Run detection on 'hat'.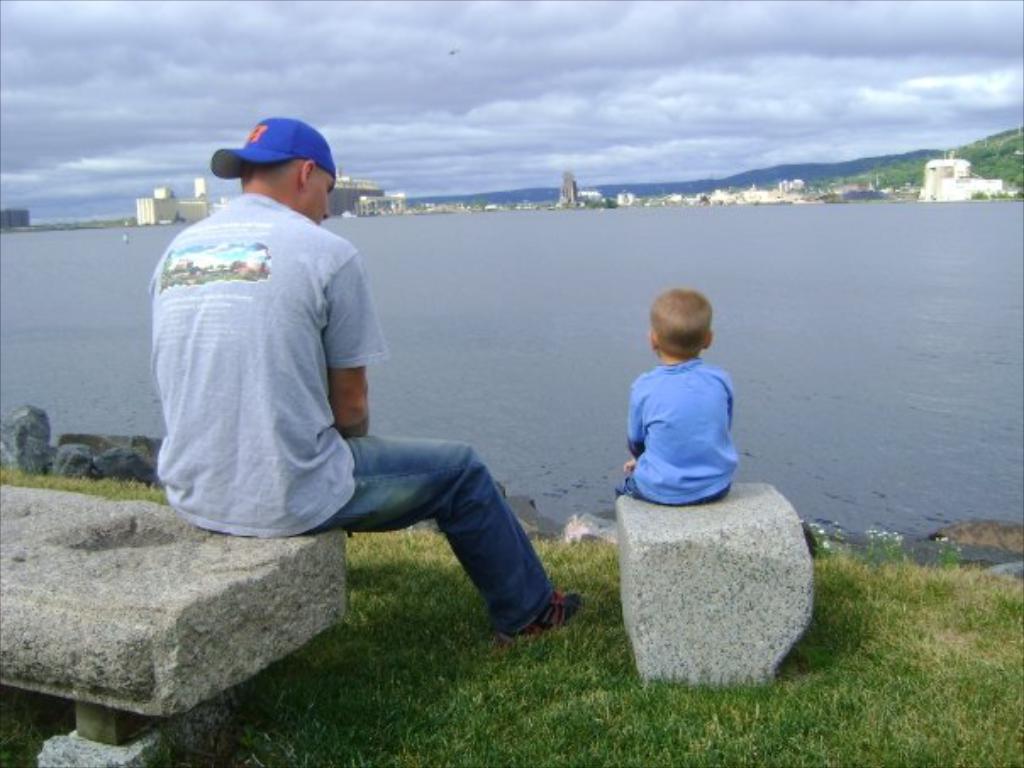
Result: region(212, 120, 339, 181).
